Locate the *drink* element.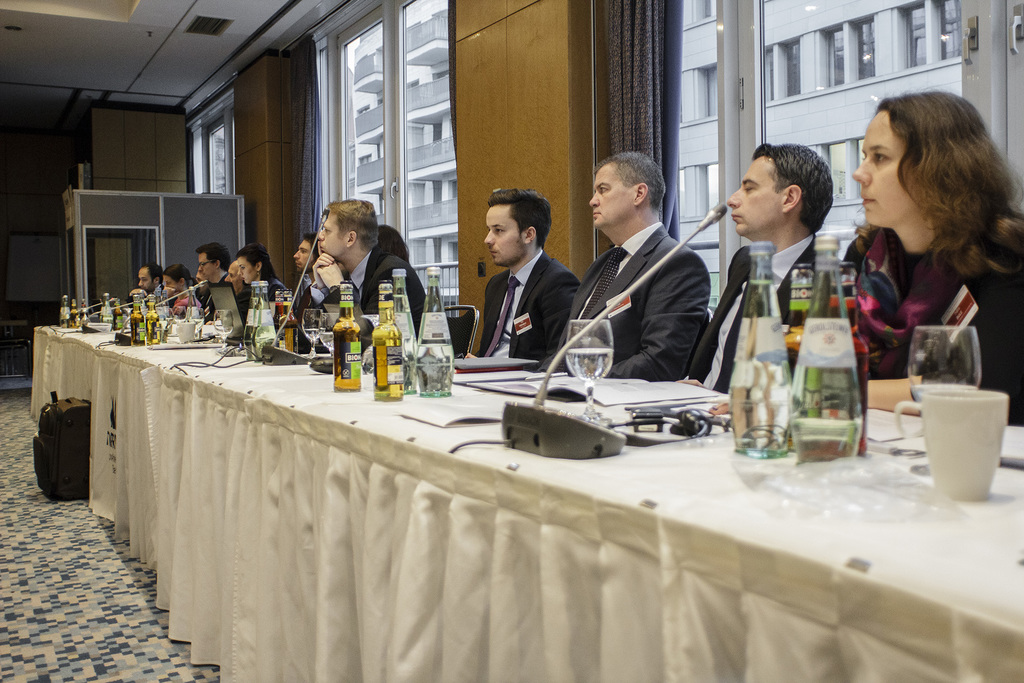
Element bbox: bbox=(909, 375, 1015, 472).
